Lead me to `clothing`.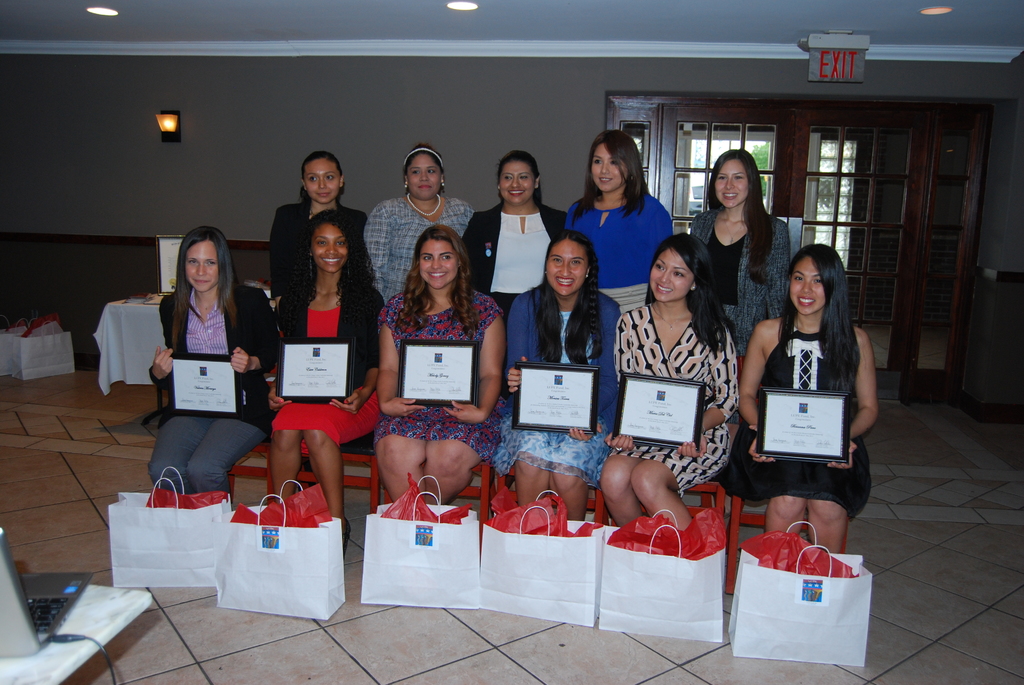
Lead to 726:306:872:514.
